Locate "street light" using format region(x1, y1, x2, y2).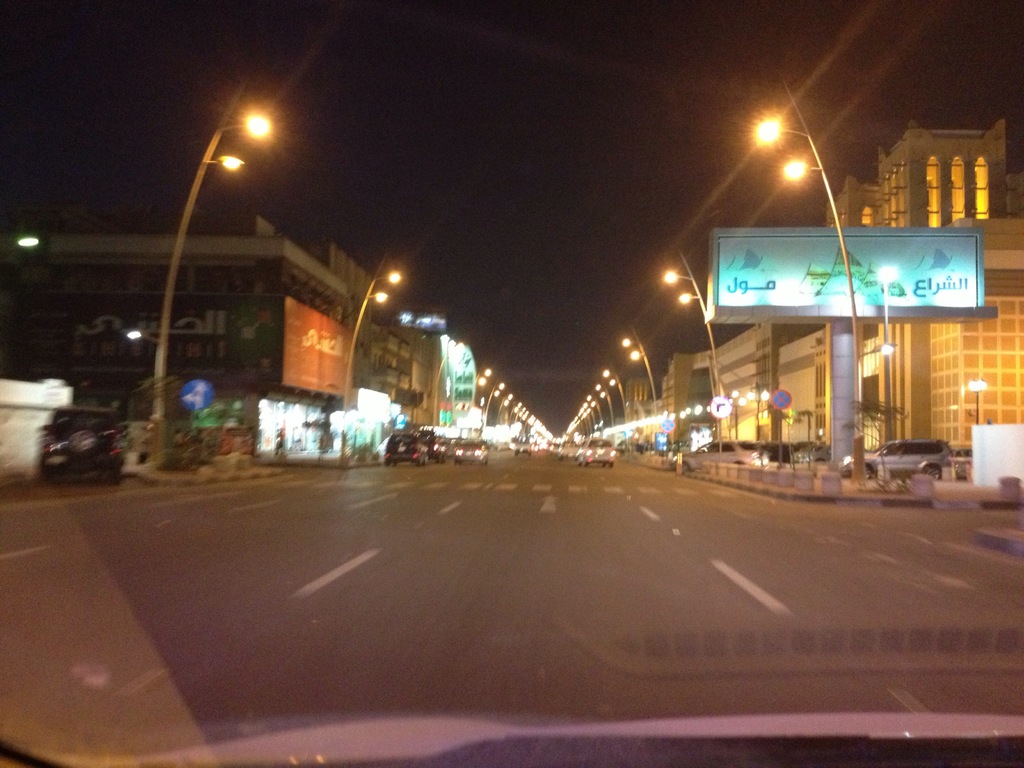
region(465, 358, 490, 430).
